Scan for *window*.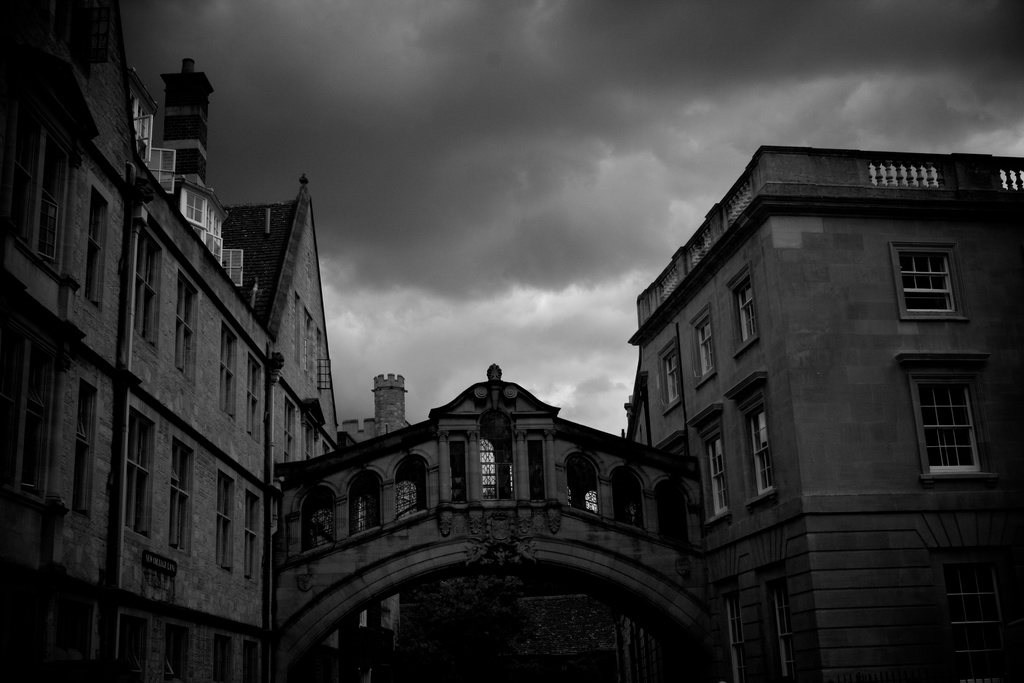
Scan result: region(711, 572, 751, 682).
